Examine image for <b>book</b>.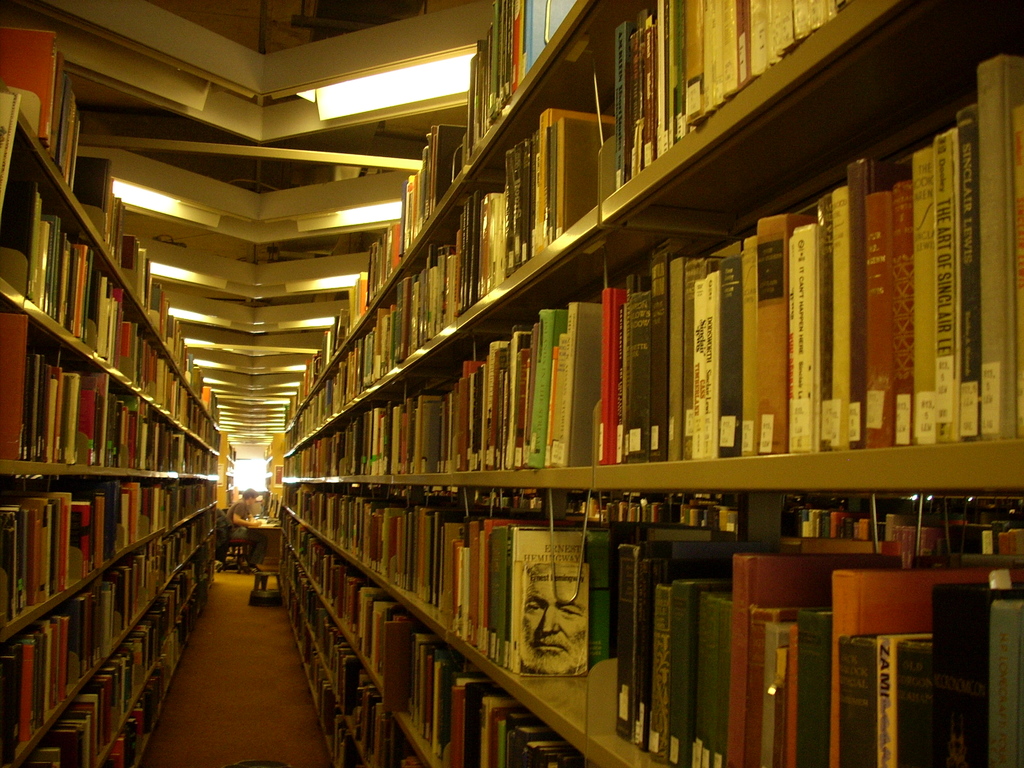
Examination result: [left=718, top=549, right=857, bottom=767].
